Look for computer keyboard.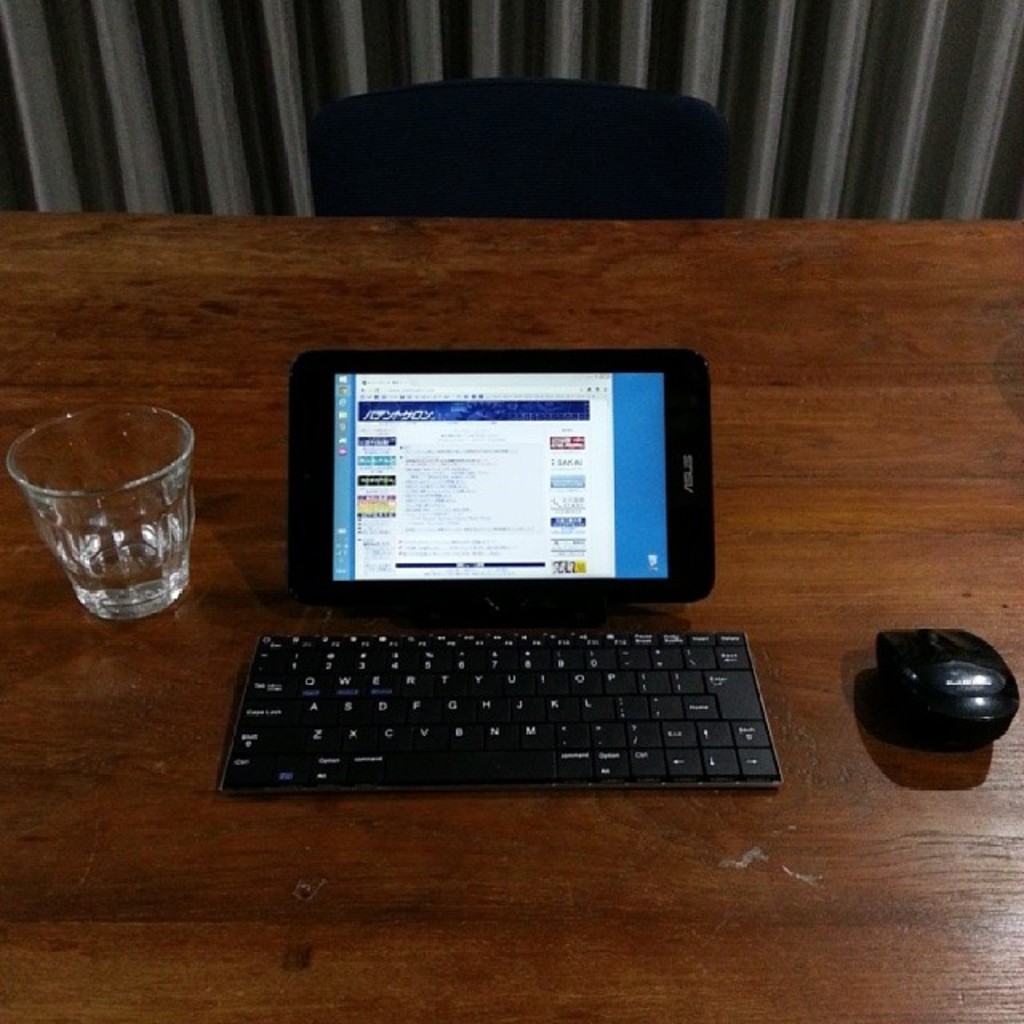
Found: (left=216, top=630, right=787, bottom=798).
